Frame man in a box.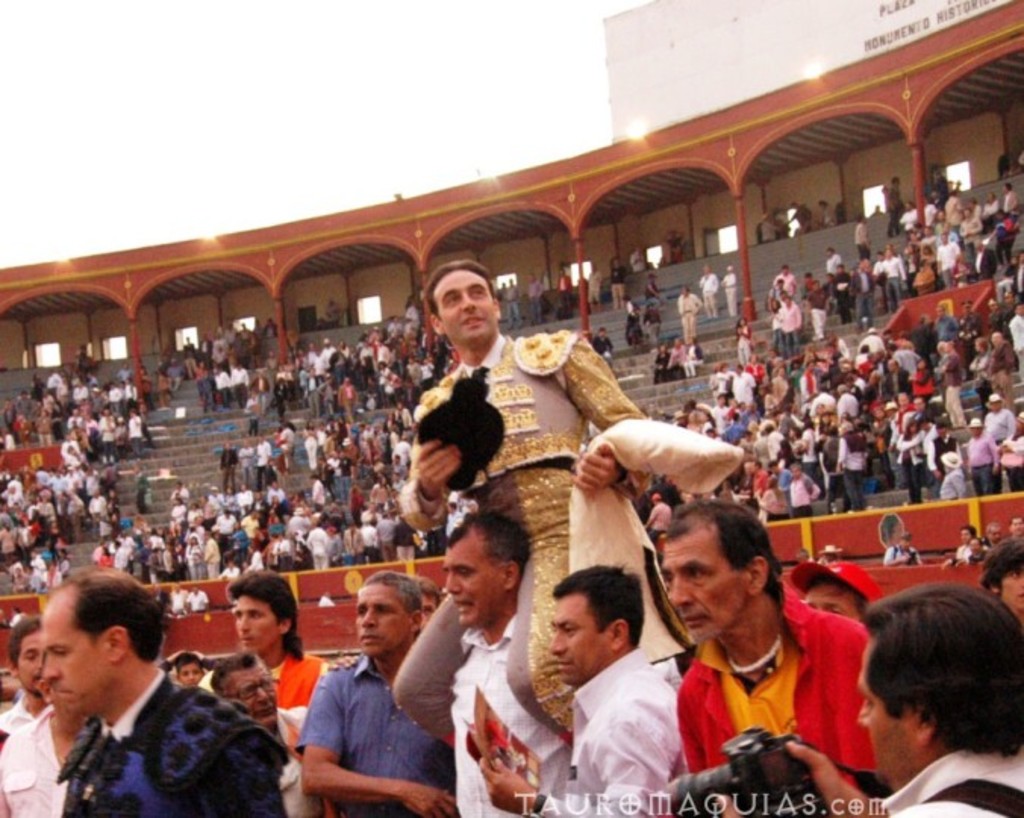
938,448,972,500.
